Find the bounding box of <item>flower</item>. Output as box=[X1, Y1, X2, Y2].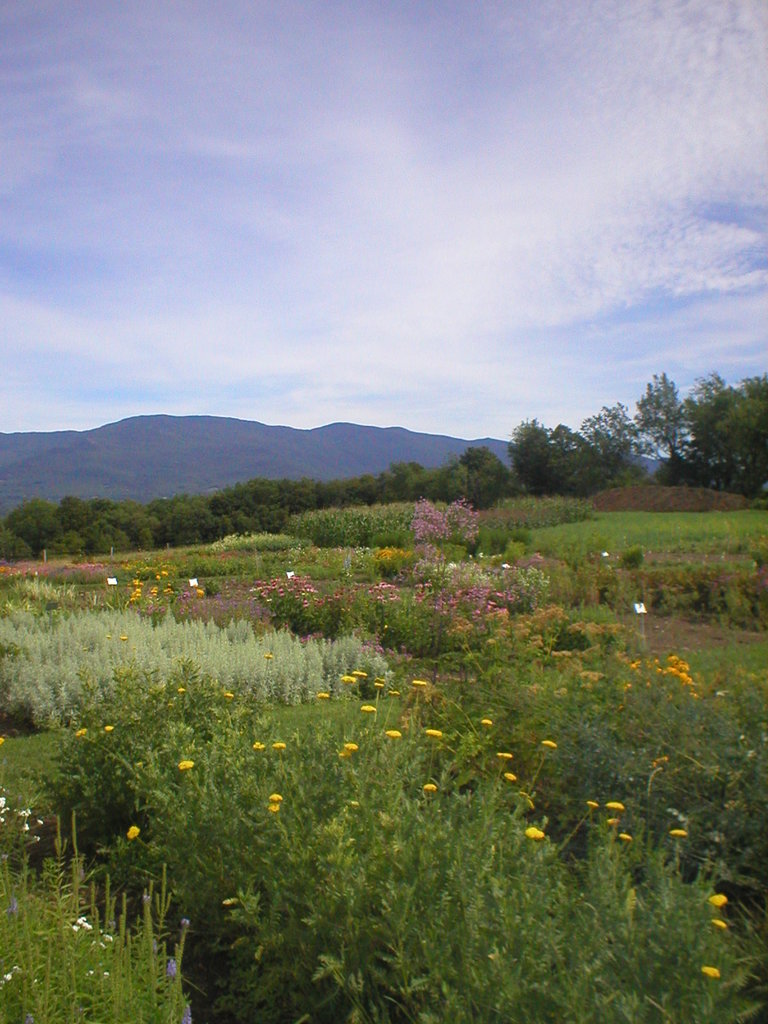
box=[524, 825, 547, 839].
